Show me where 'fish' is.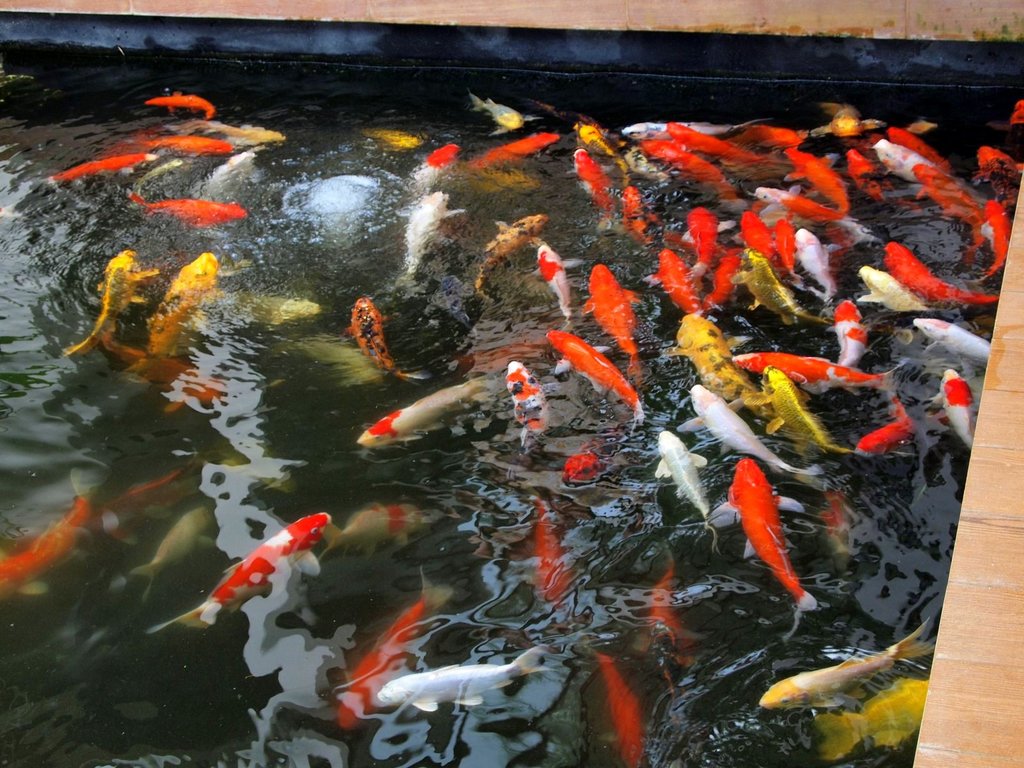
'fish' is at {"left": 152, "top": 88, "right": 215, "bottom": 115}.
